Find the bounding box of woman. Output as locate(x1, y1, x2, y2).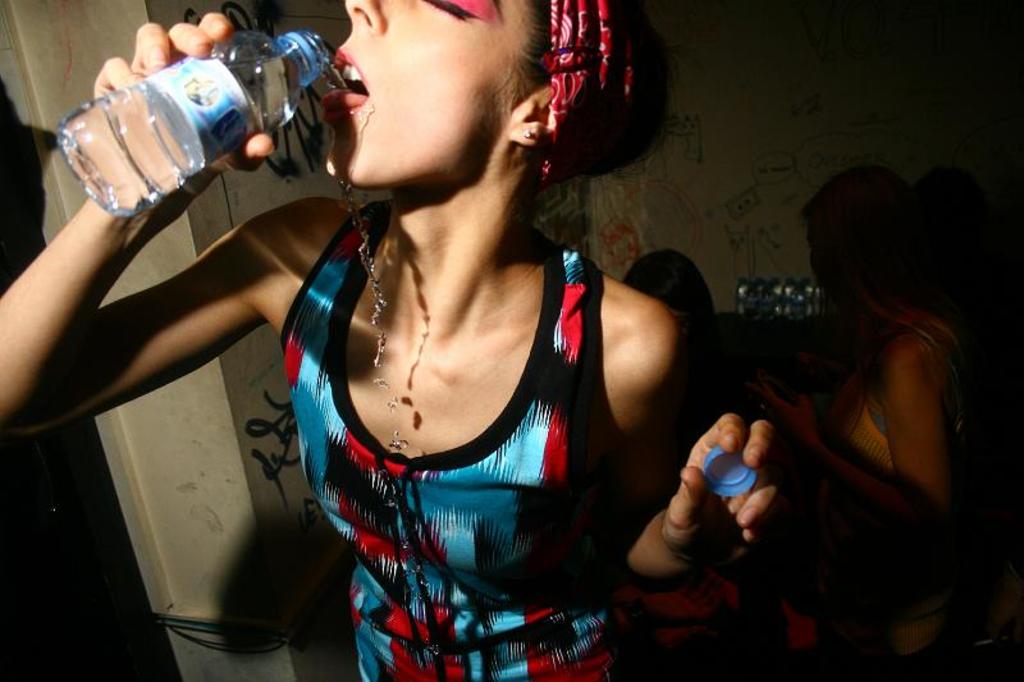
locate(771, 151, 997, 585).
